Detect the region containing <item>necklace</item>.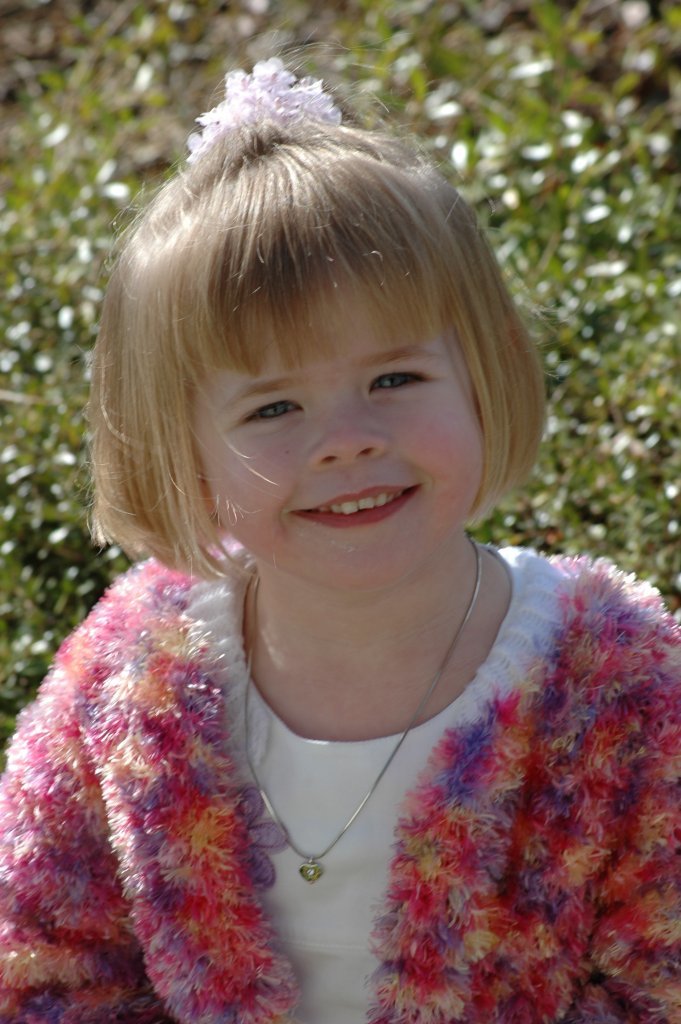
<box>241,536,483,882</box>.
